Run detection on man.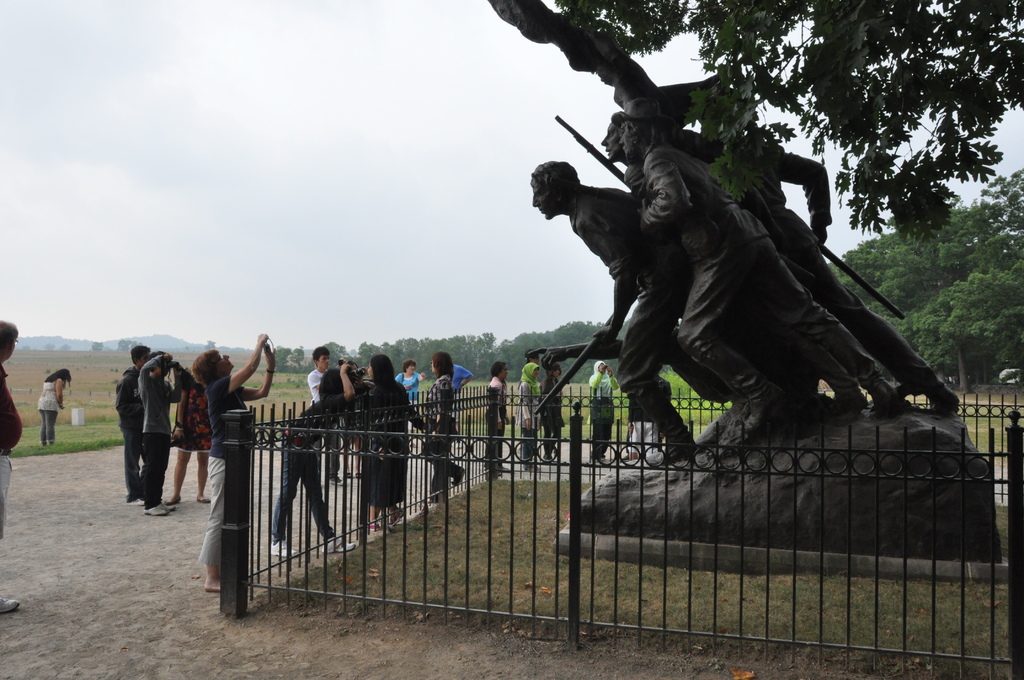
Result: bbox=[529, 158, 731, 463].
